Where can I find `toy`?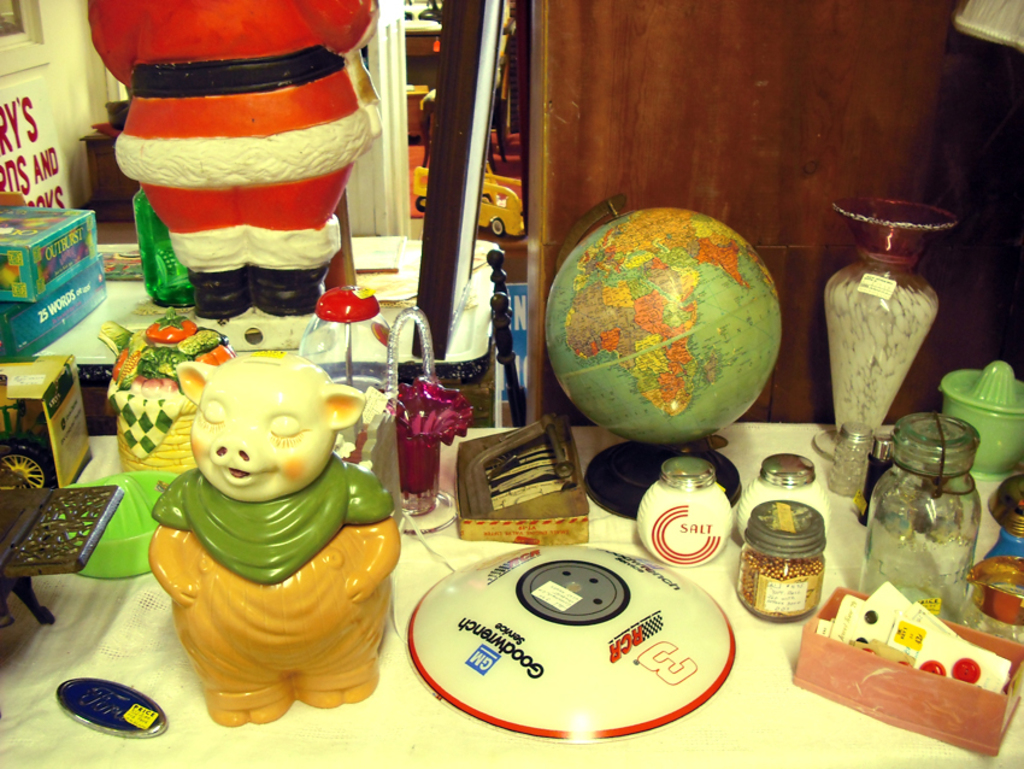
You can find it at (69,472,177,580).
